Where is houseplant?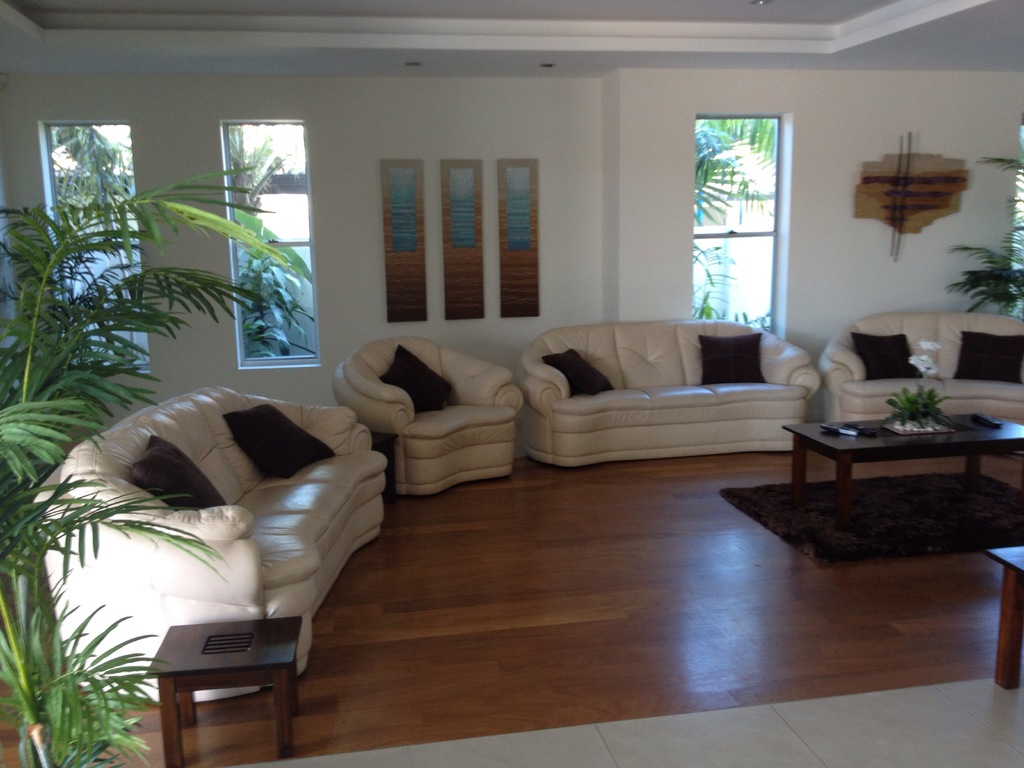
{"x1": 884, "y1": 388, "x2": 949, "y2": 441}.
